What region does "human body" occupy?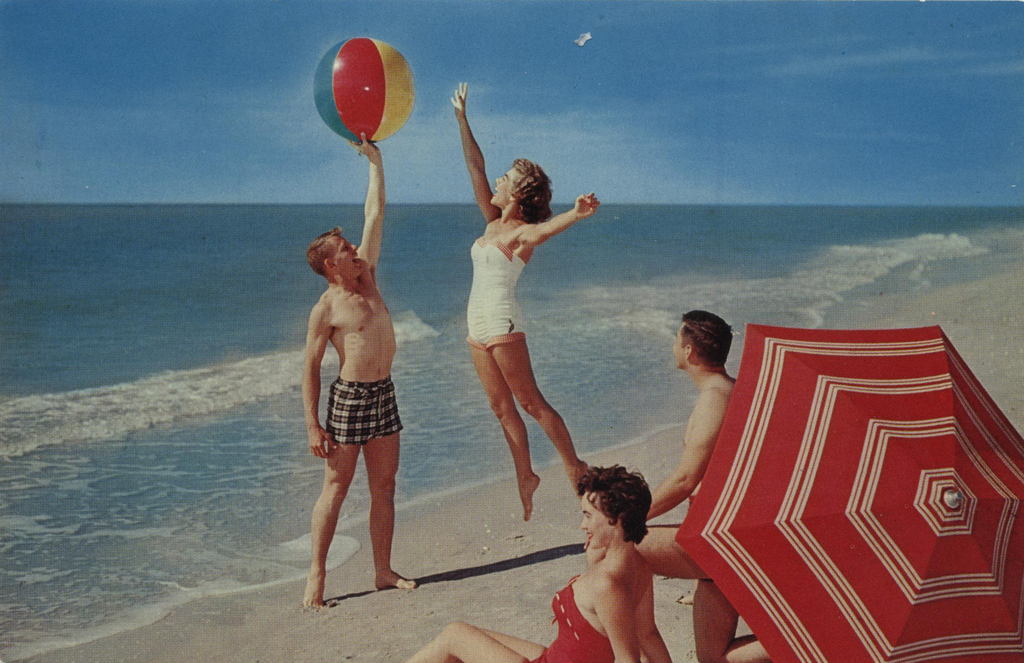
region(303, 129, 426, 609).
